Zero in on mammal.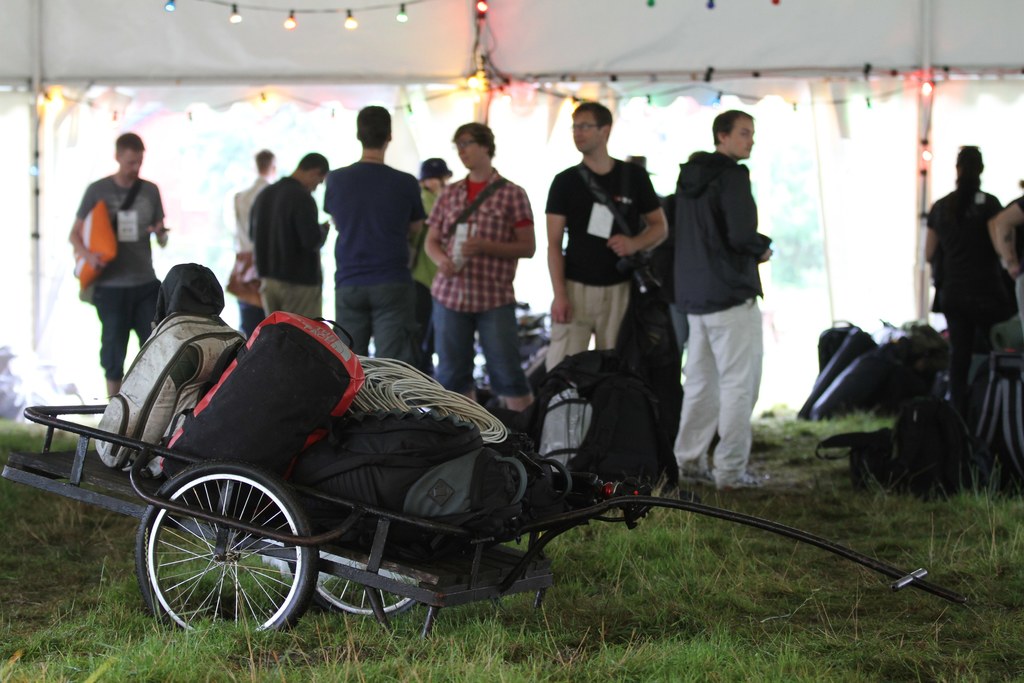
Zeroed in: (321,103,429,363).
